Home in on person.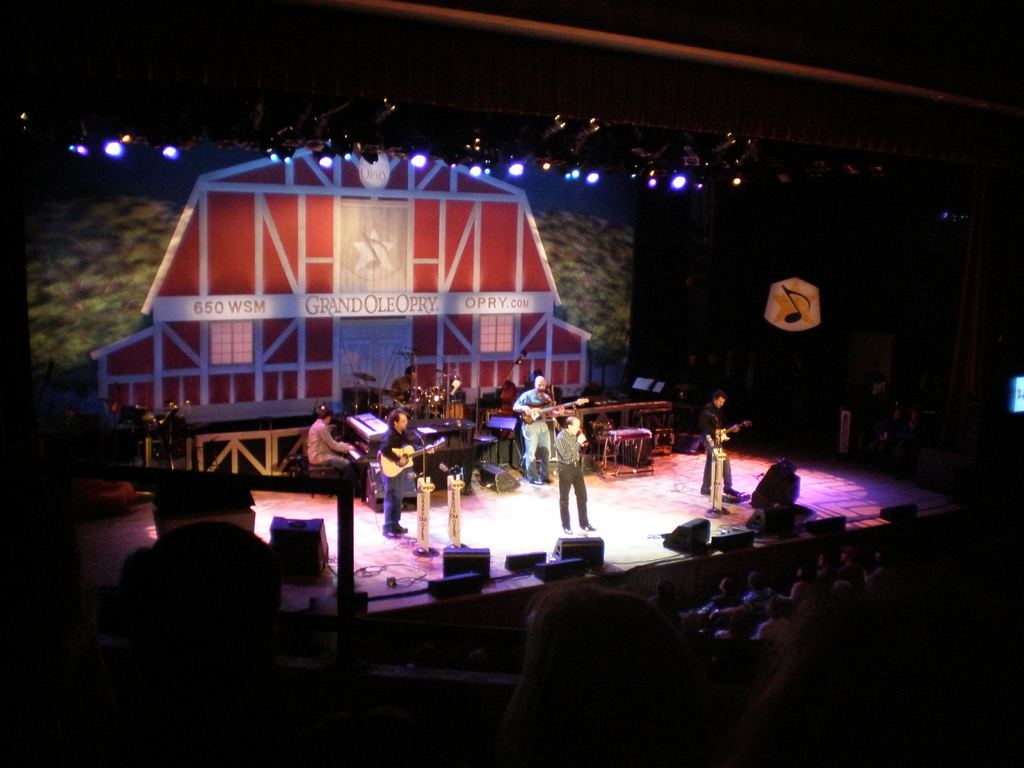
Homed in at (x1=306, y1=406, x2=356, y2=479).
